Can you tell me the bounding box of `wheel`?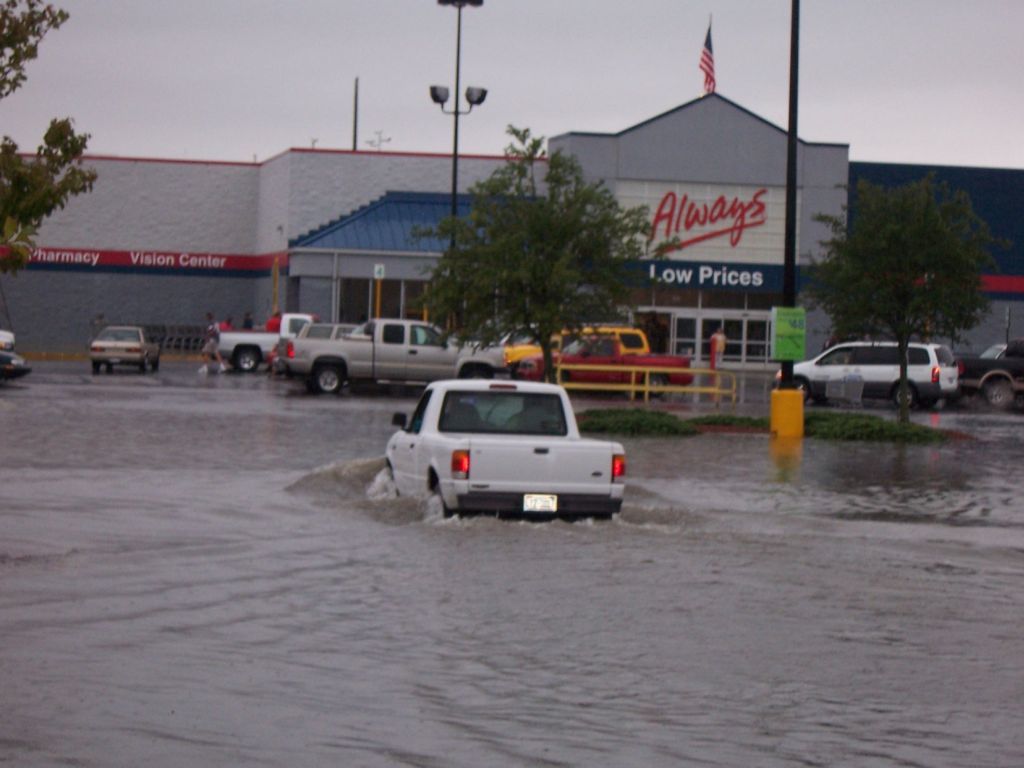
bbox=(89, 362, 96, 370).
